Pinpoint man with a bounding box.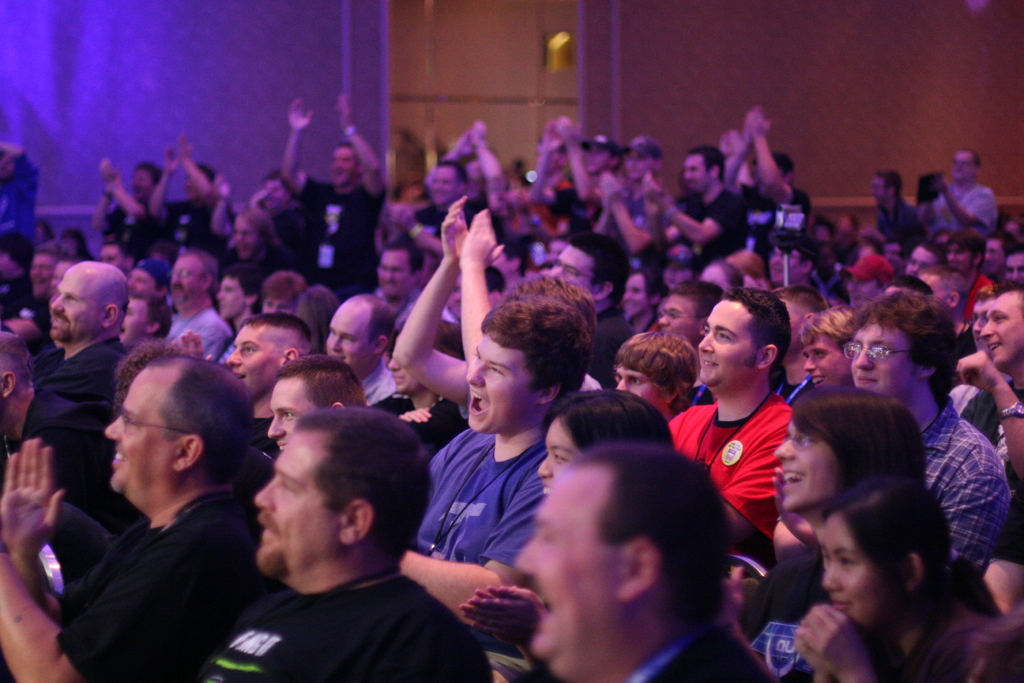
768:227:836:304.
